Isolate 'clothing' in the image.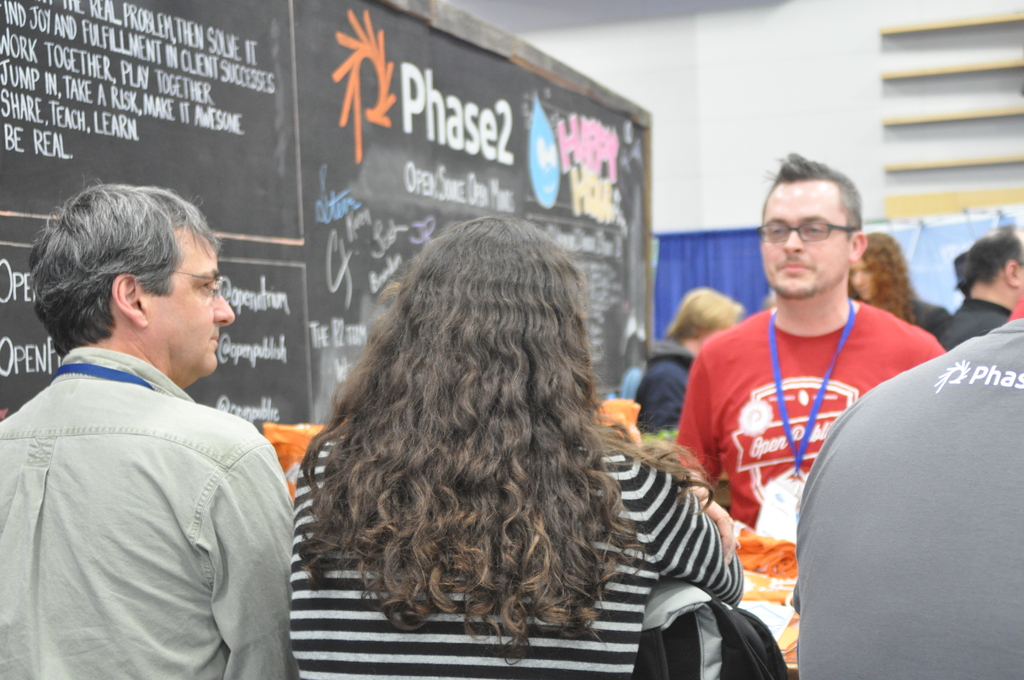
Isolated region: locate(287, 432, 744, 679).
